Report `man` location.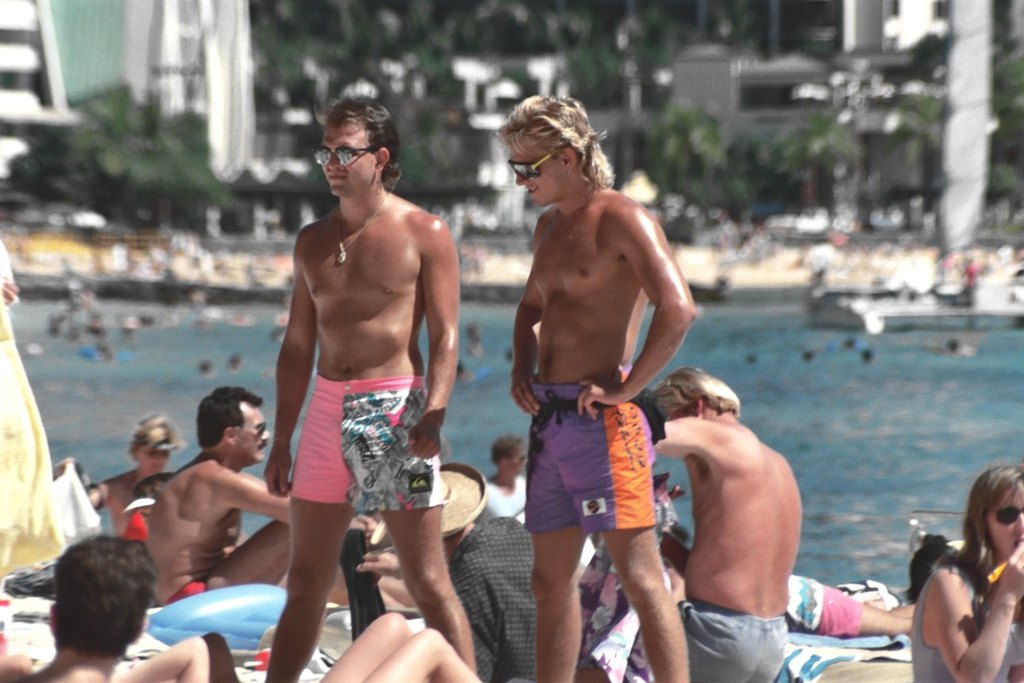
Report: BBox(0, 536, 142, 682).
